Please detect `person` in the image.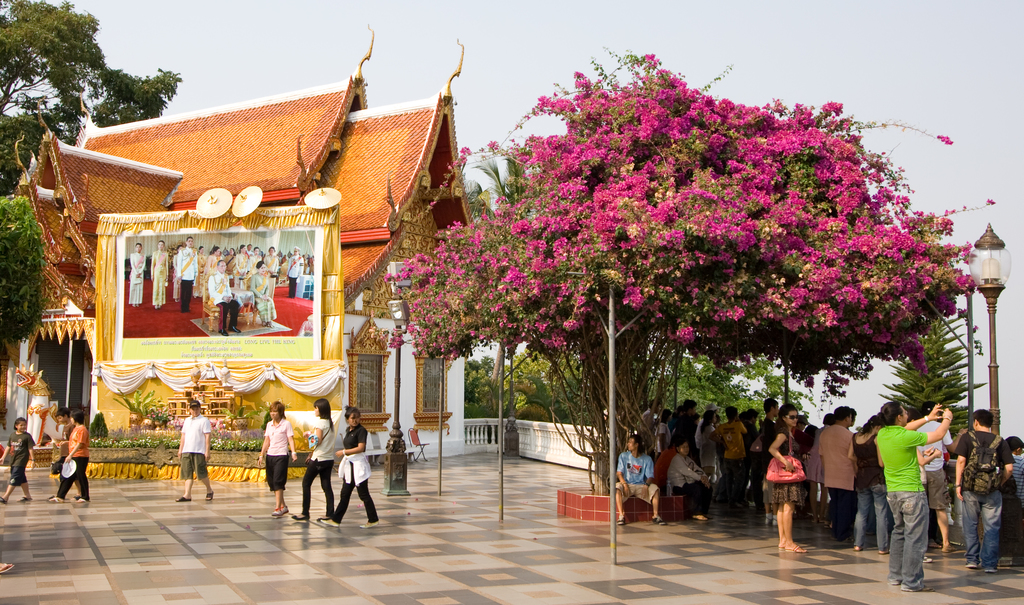
767:402:807:561.
